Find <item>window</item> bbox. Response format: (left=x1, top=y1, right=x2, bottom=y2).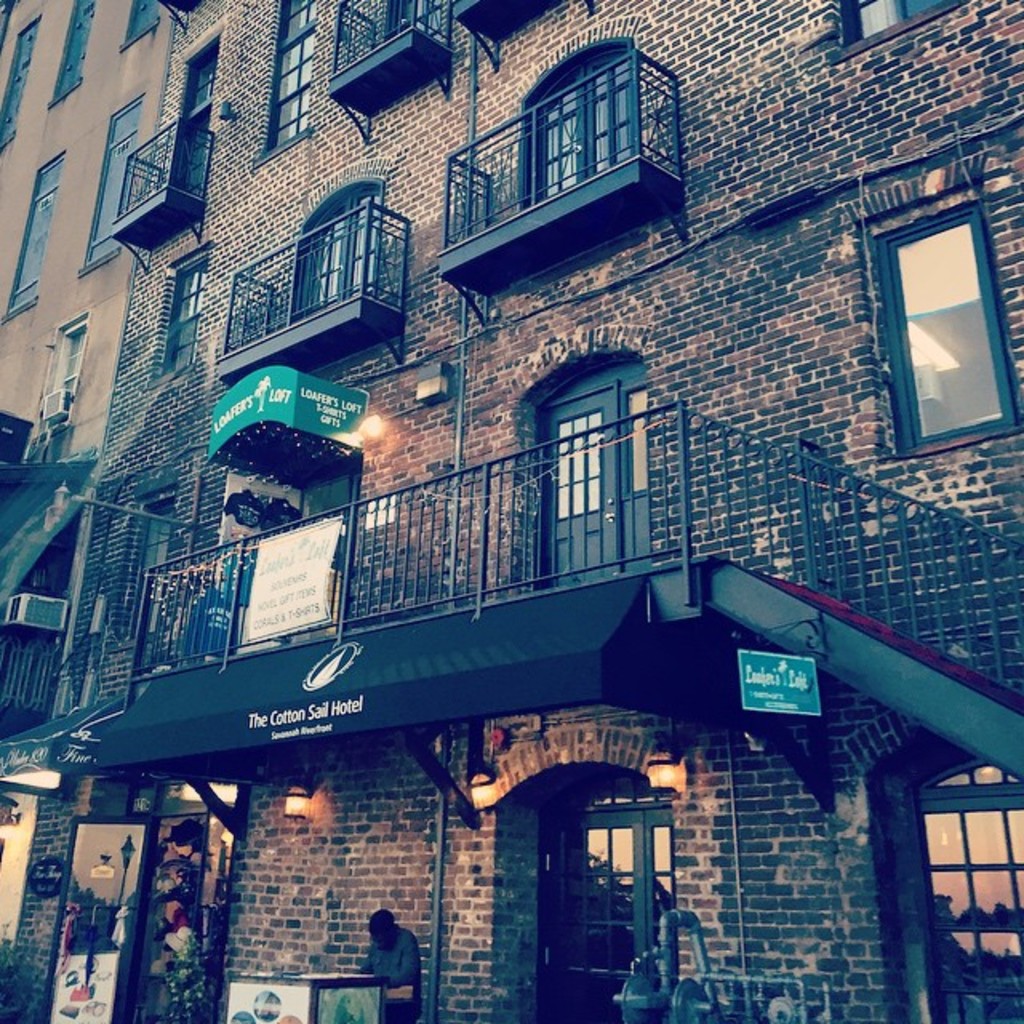
(left=882, top=741, right=1022, bottom=1022).
